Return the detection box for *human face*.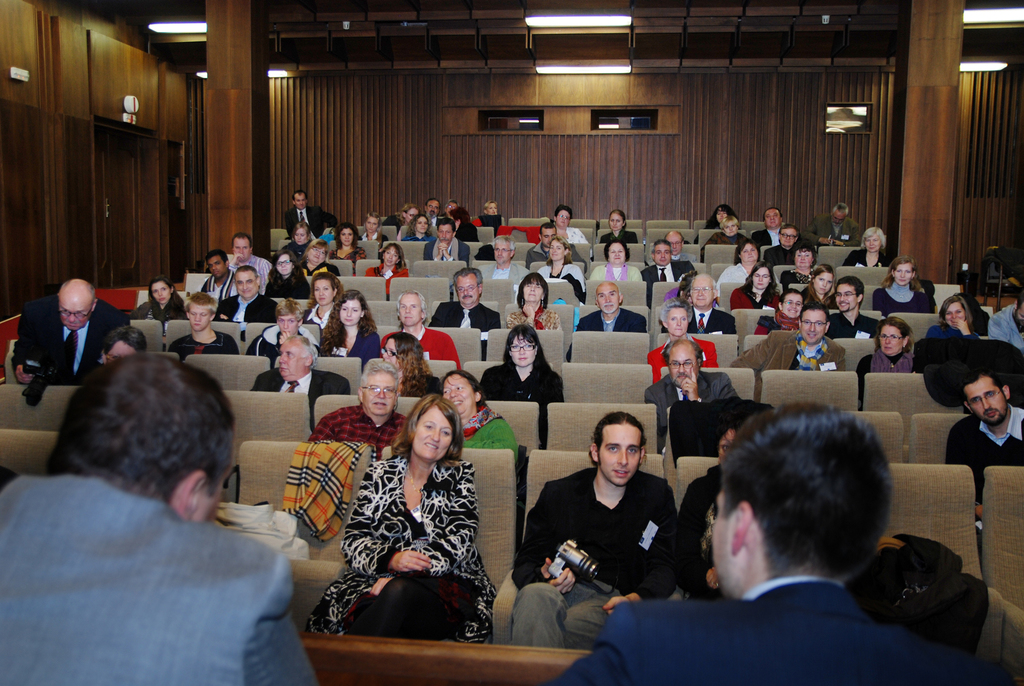
[340, 227, 353, 245].
